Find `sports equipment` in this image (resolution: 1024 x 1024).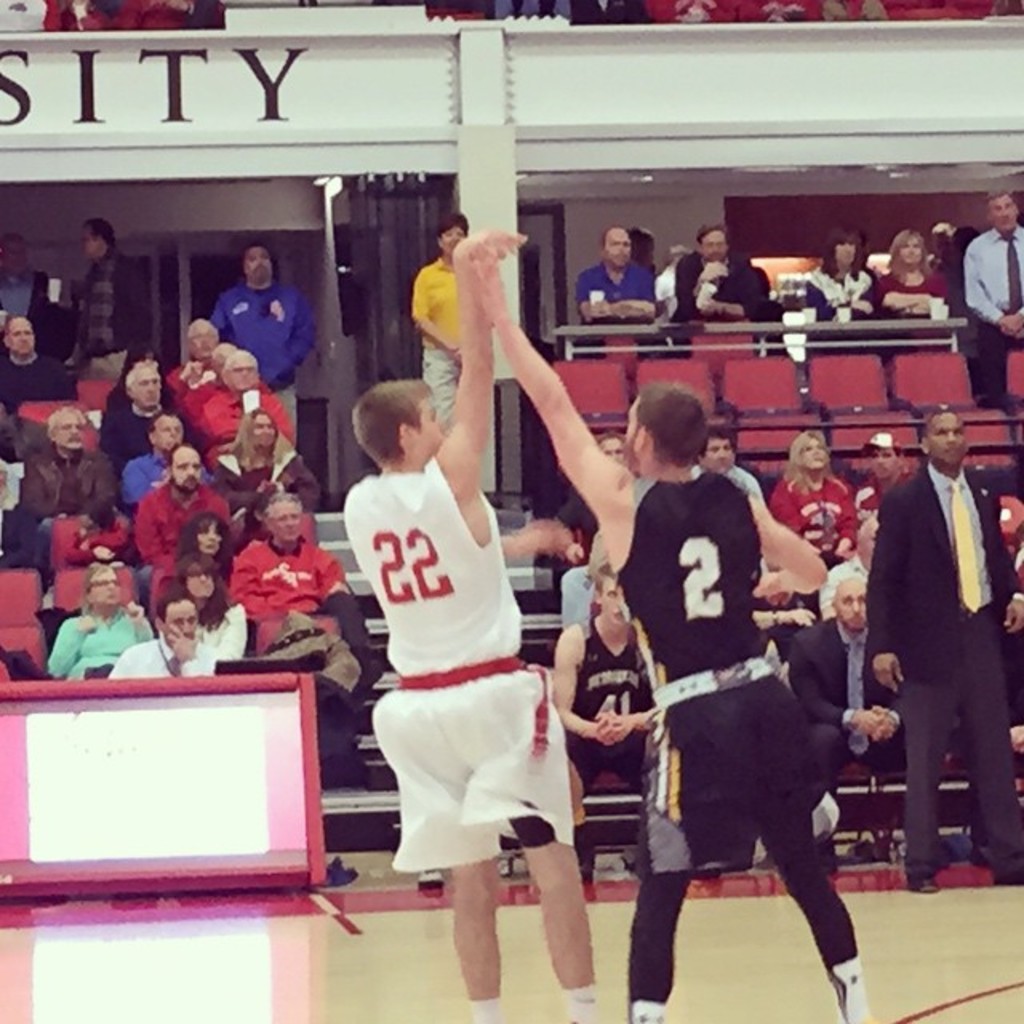
box(341, 451, 578, 875).
